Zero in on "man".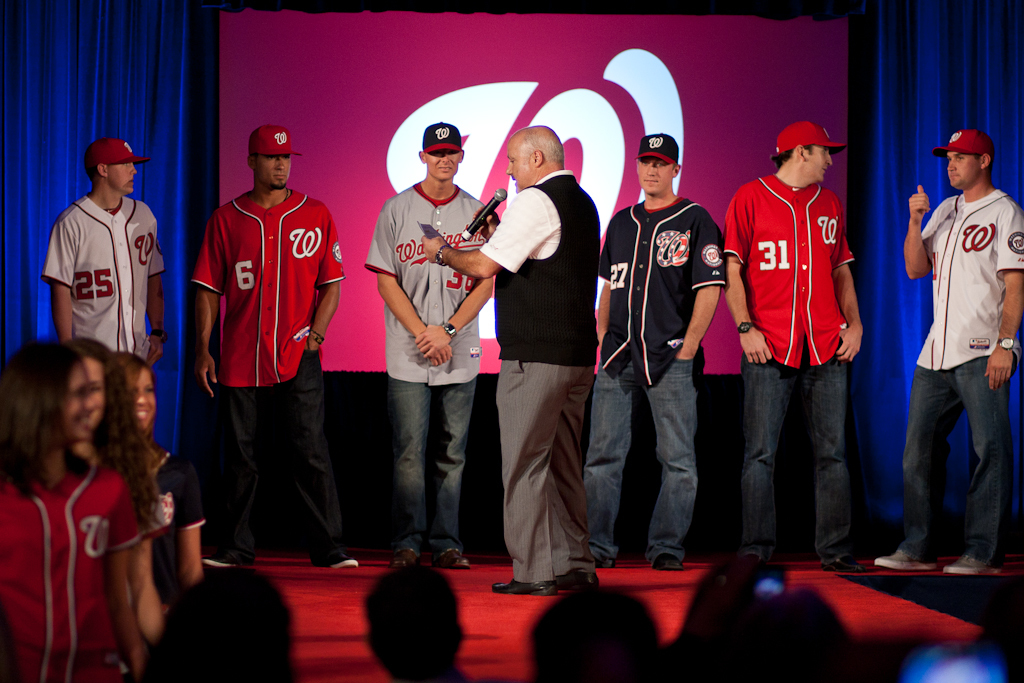
Zeroed in: locate(188, 122, 354, 574).
